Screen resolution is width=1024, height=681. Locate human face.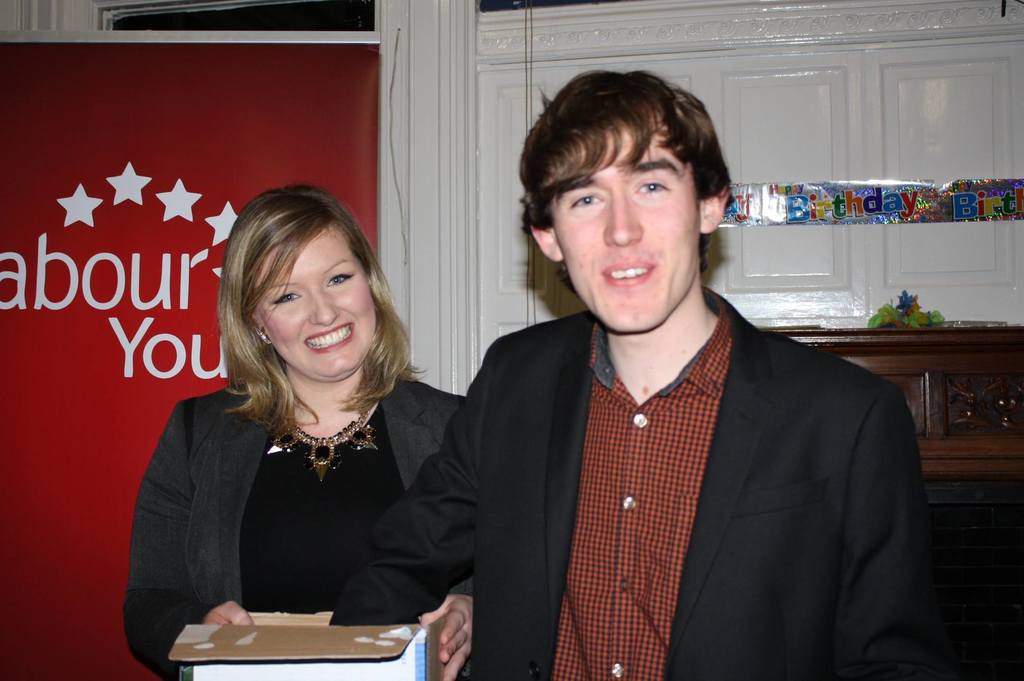
254 232 376 373.
